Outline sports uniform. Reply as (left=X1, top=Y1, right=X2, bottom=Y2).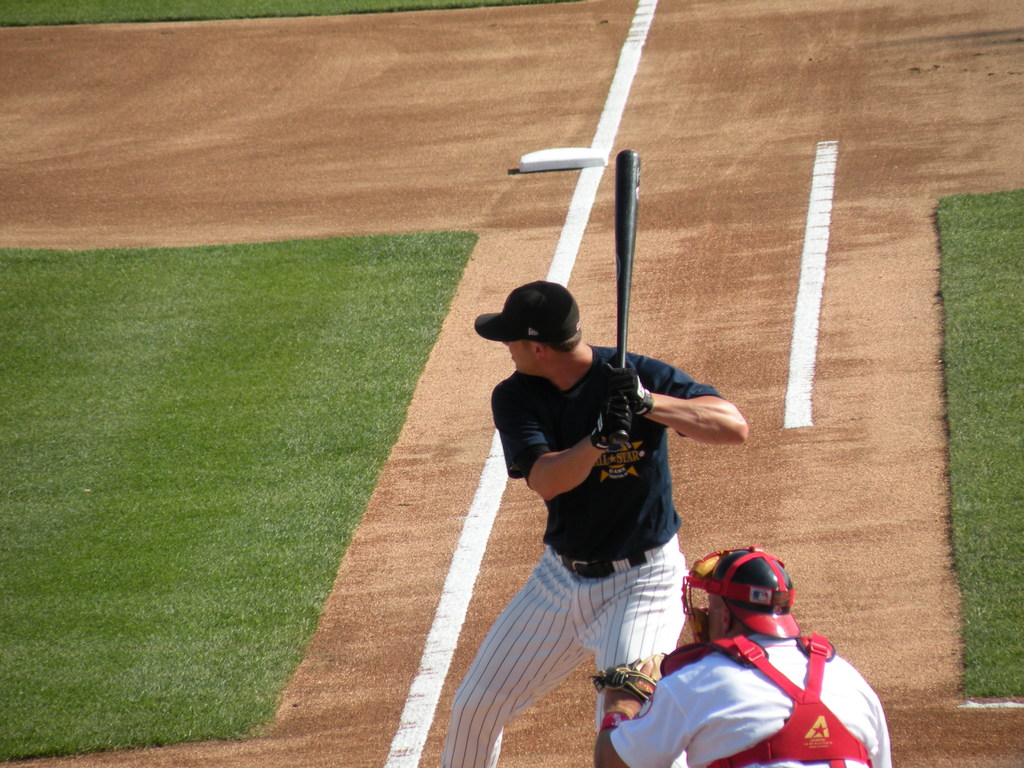
(left=440, top=280, right=723, bottom=767).
